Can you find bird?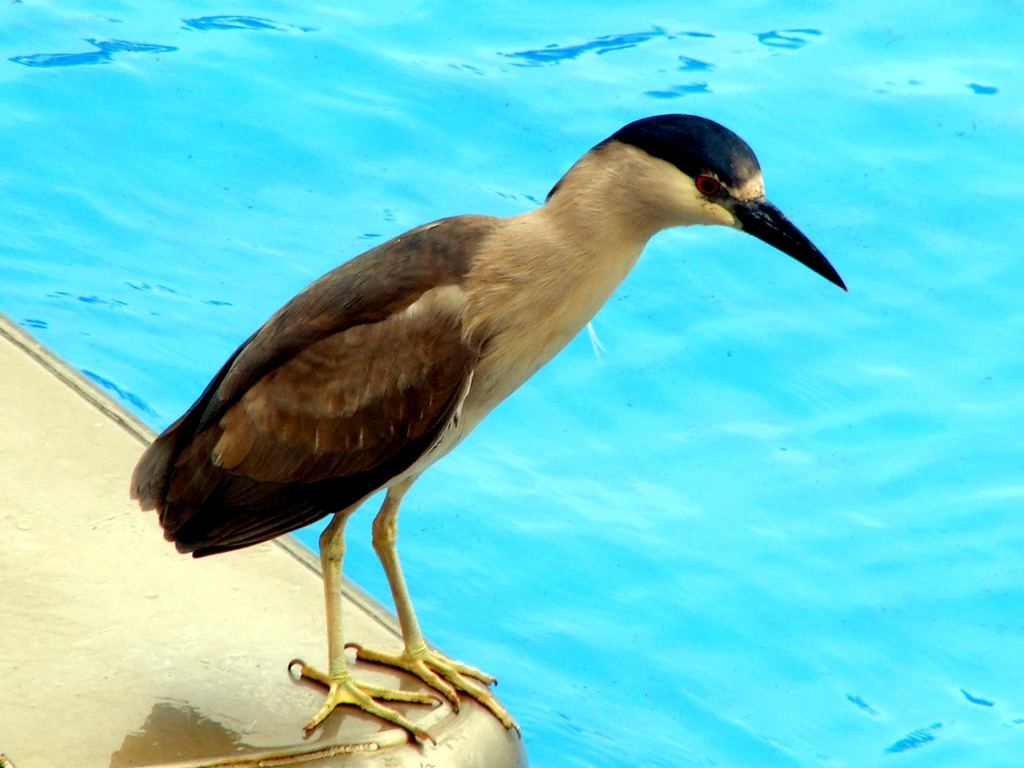
Yes, bounding box: pyautogui.locateOnScreen(127, 119, 872, 707).
